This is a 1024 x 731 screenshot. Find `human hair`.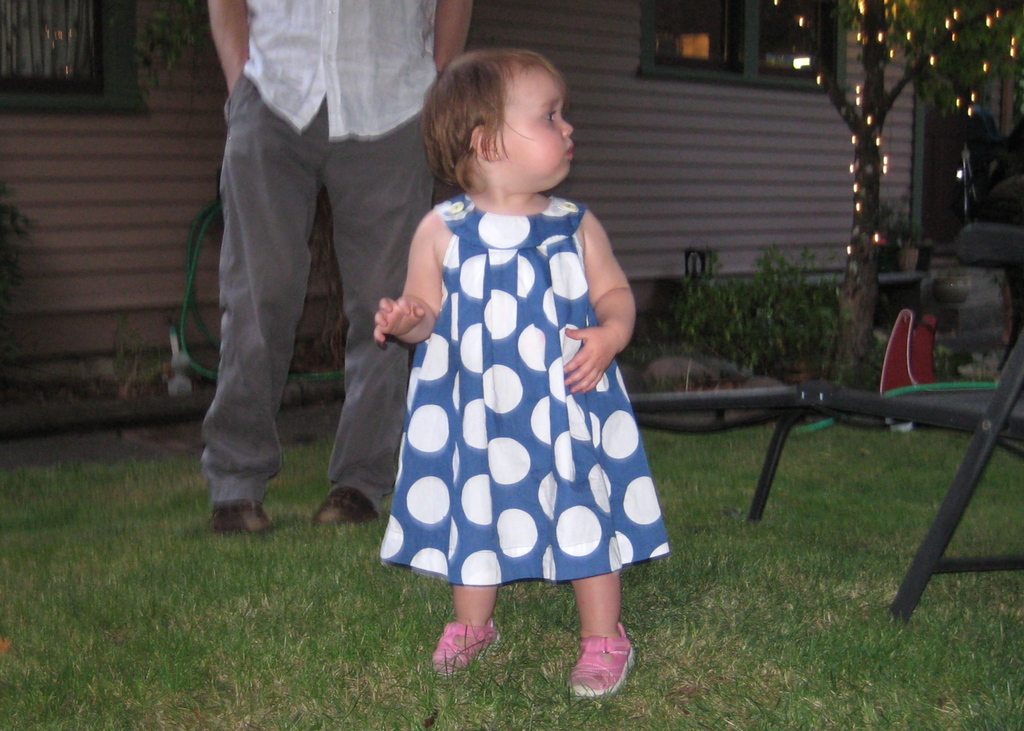
Bounding box: left=431, top=41, right=589, bottom=208.
